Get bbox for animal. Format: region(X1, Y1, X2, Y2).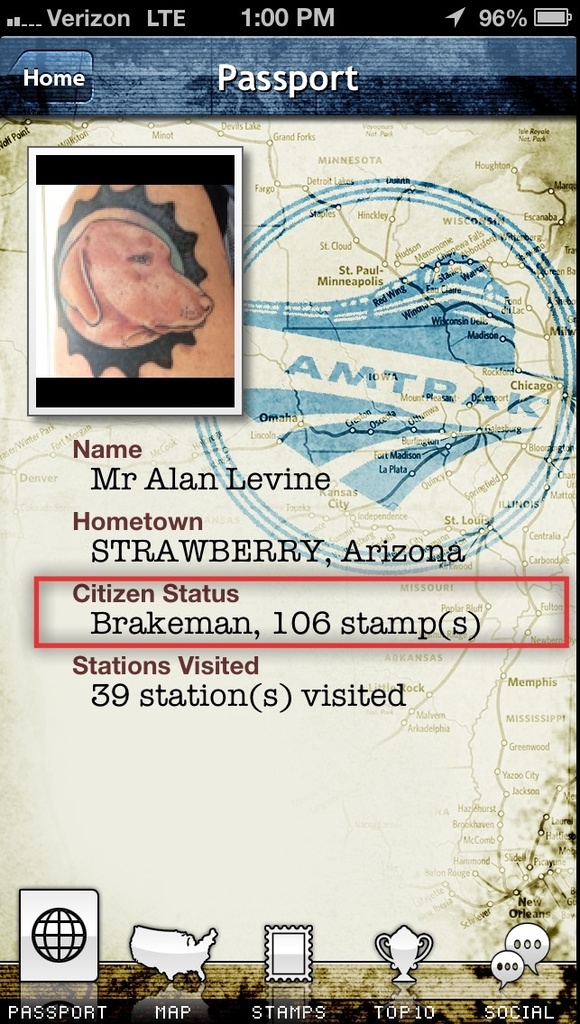
region(58, 217, 215, 349).
